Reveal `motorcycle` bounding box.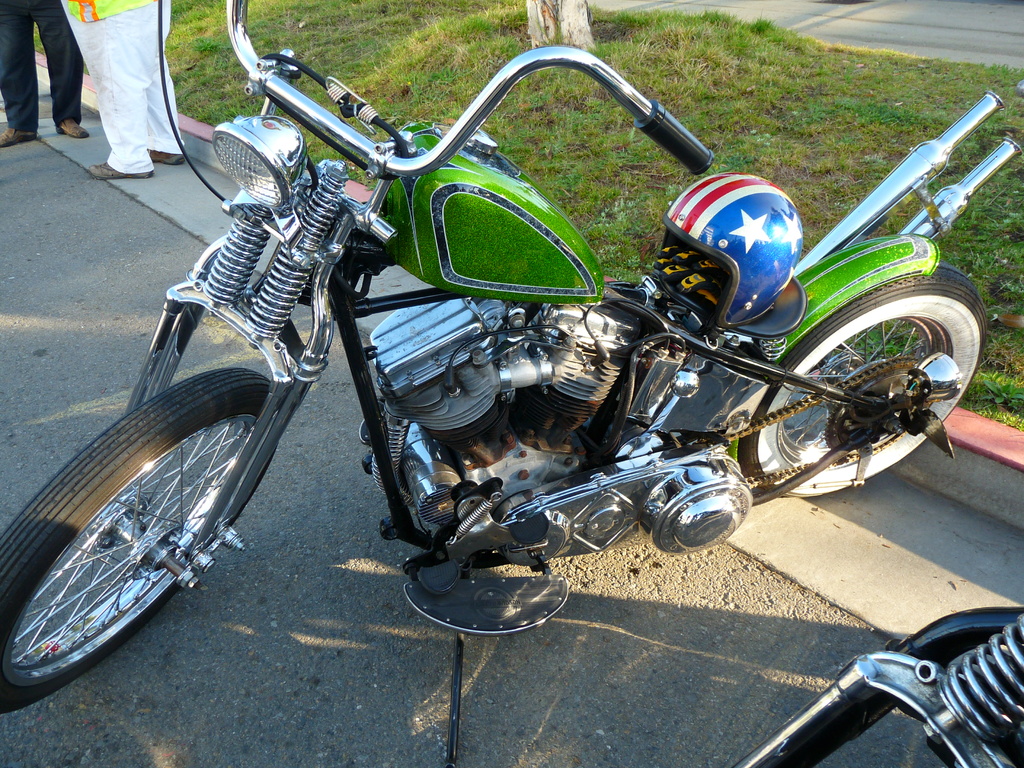
Revealed: crop(730, 604, 1023, 766).
